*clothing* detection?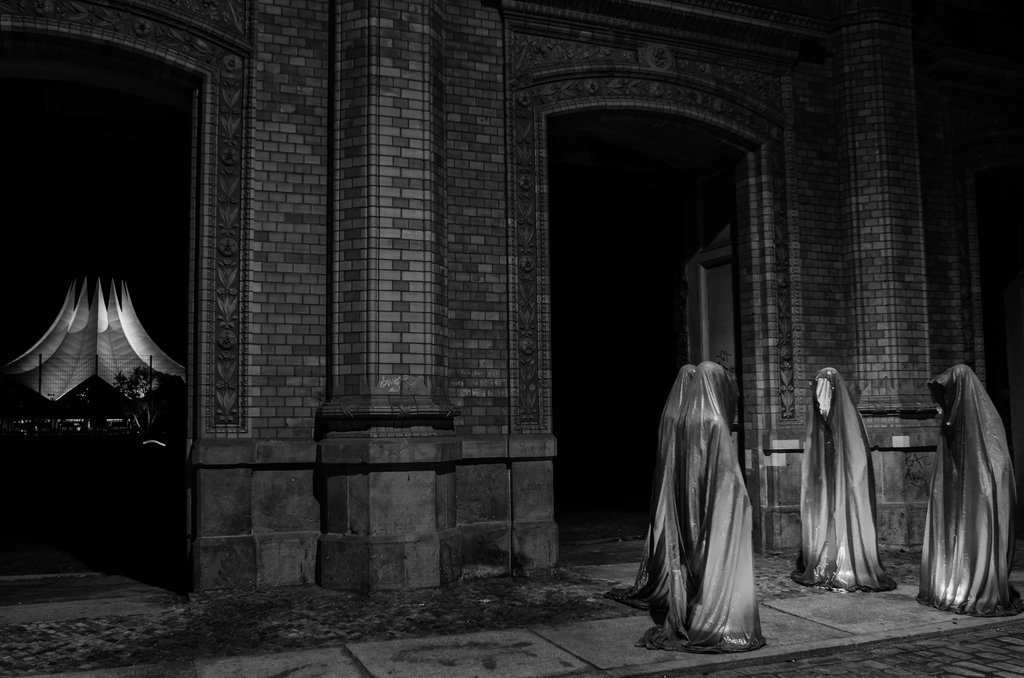
799,365,898,595
